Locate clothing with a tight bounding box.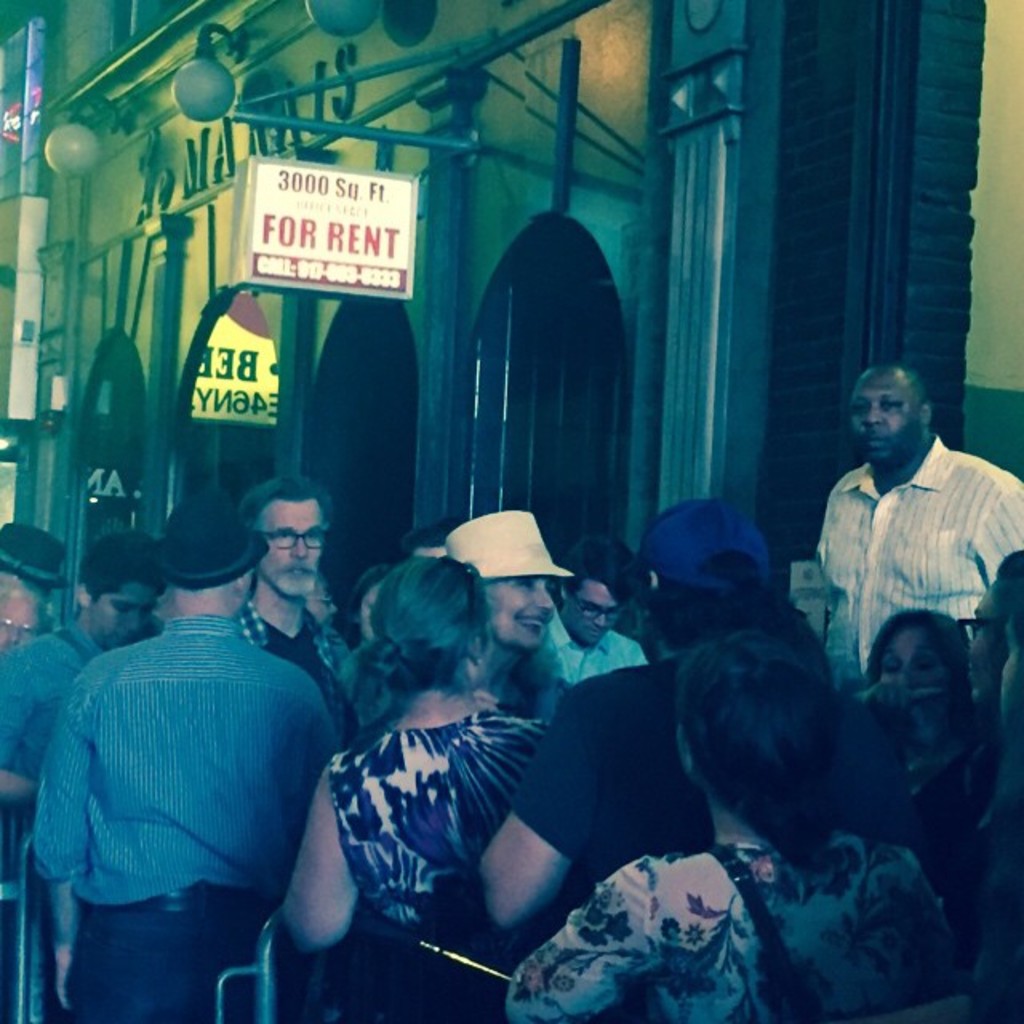
{"left": 808, "top": 422, "right": 1022, "bottom": 683}.
